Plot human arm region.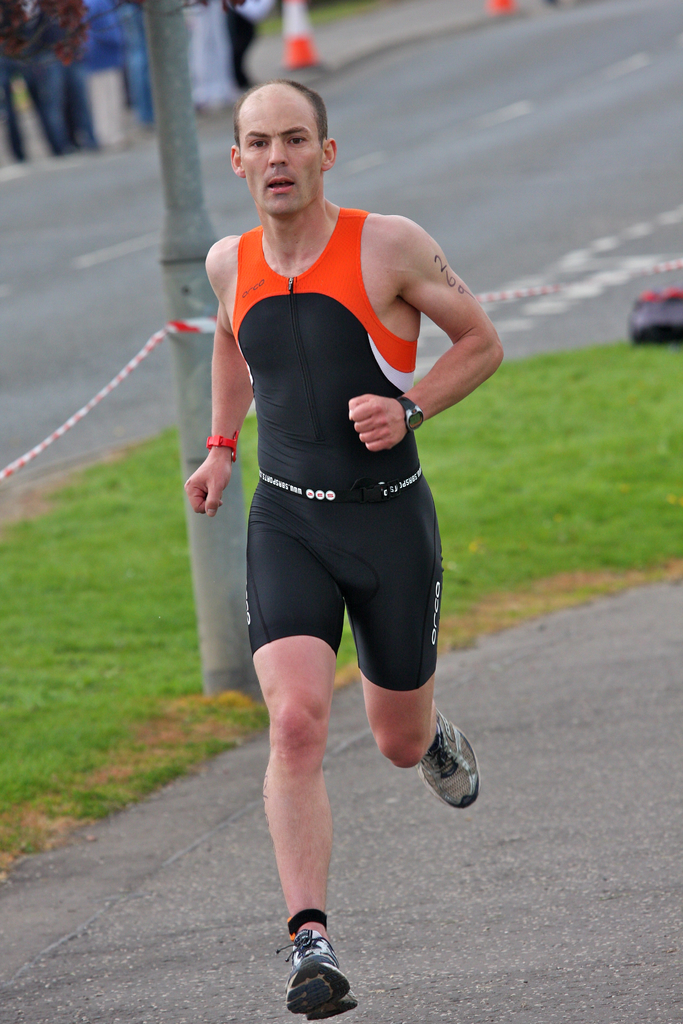
Plotted at crop(177, 232, 238, 518).
